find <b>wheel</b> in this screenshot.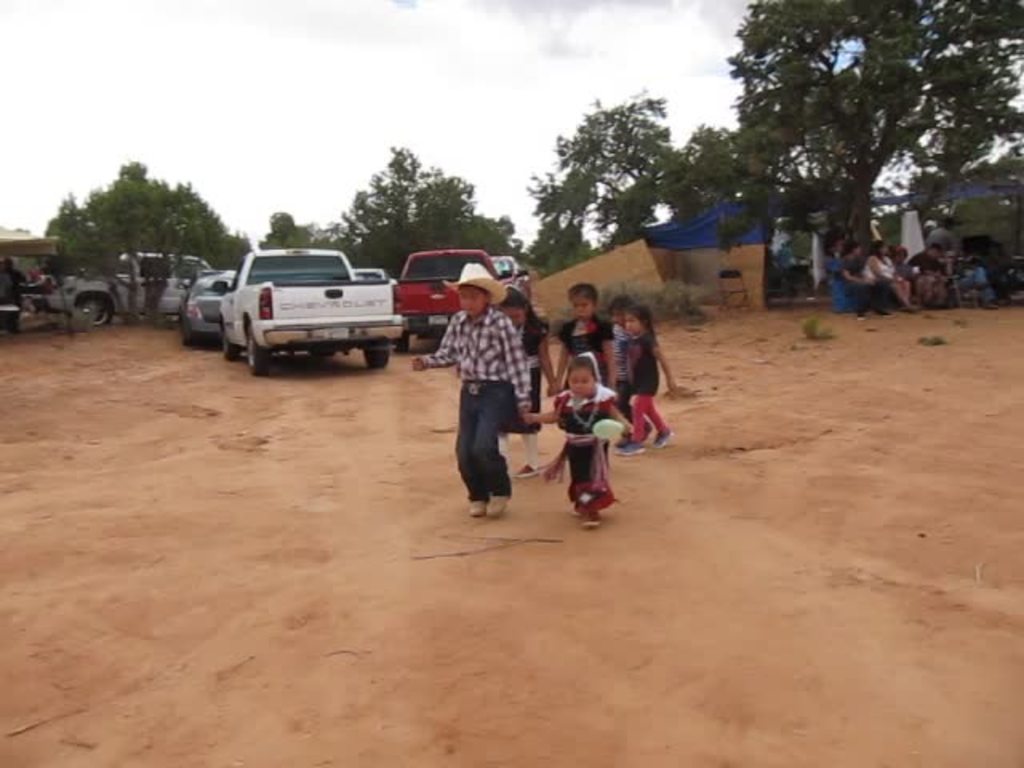
The bounding box for <b>wheel</b> is left=360, top=349, right=389, bottom=368.
